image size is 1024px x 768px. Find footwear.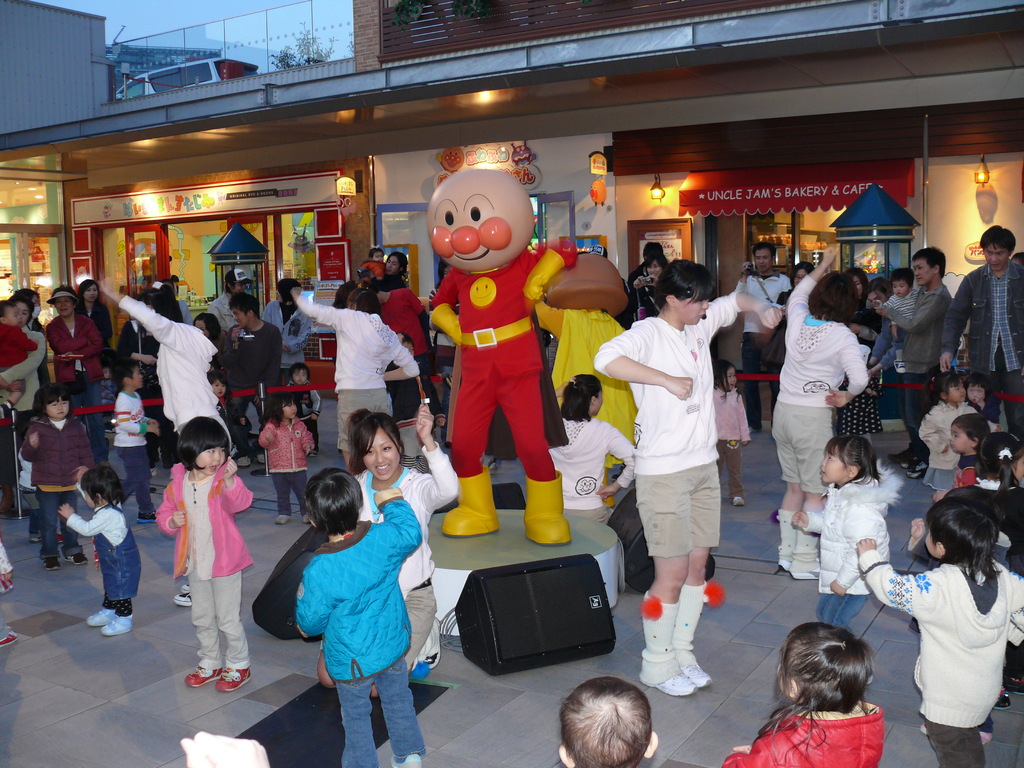
crop(75, 545, 95, 563).
